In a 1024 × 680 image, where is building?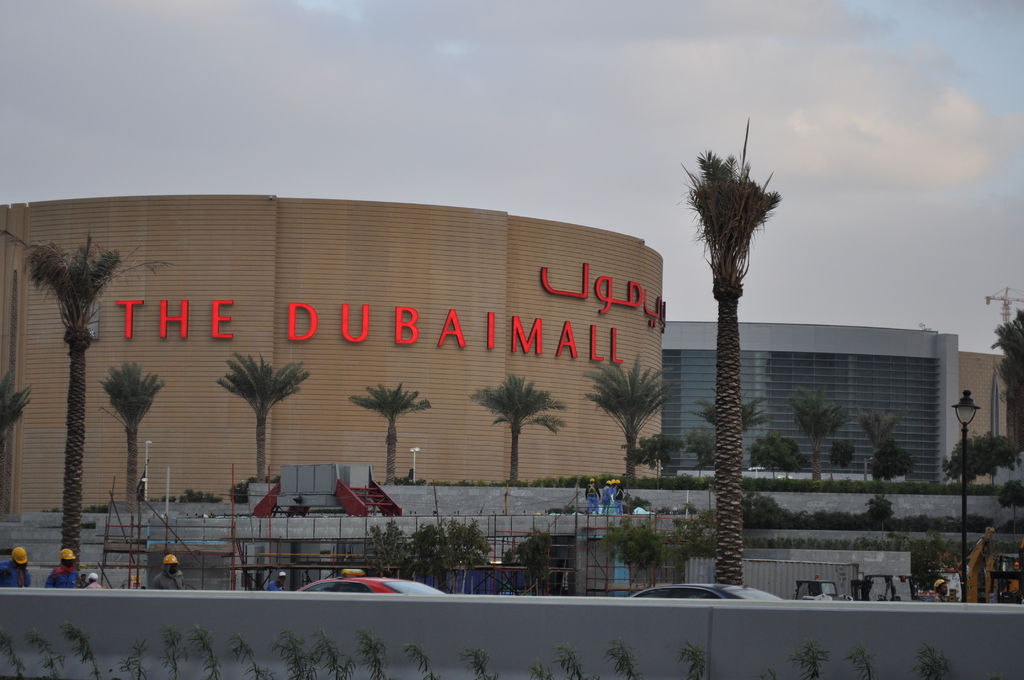
666,321,961,479.
